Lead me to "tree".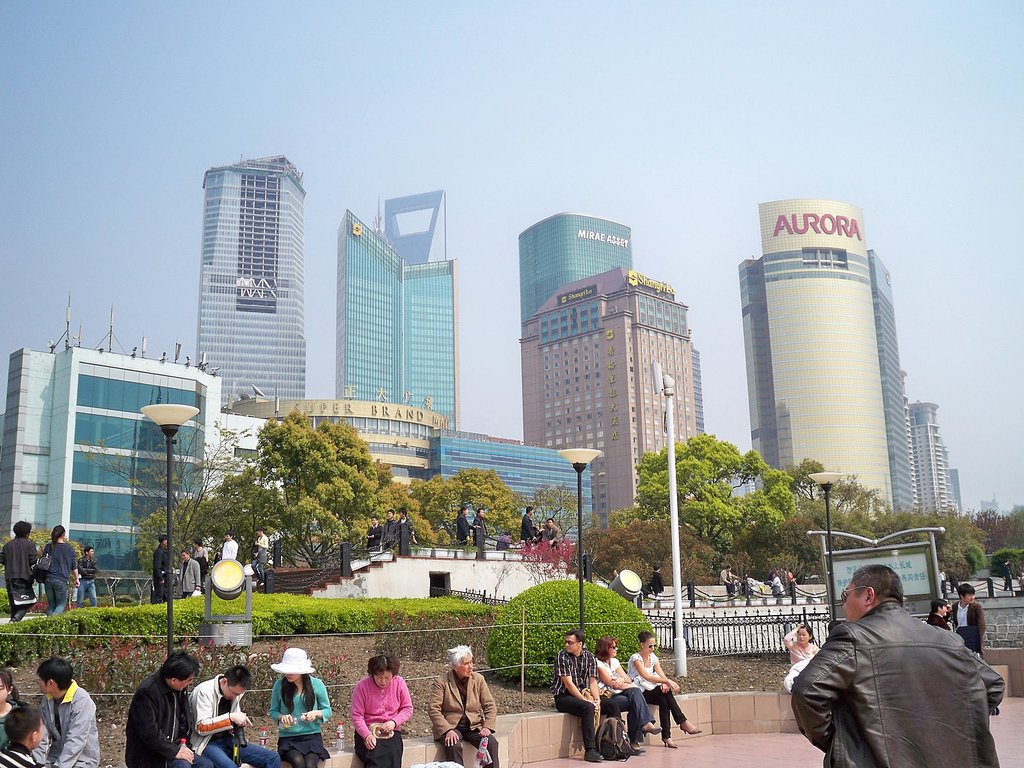
Lead to bbox=[632, 437, 806, 553].
